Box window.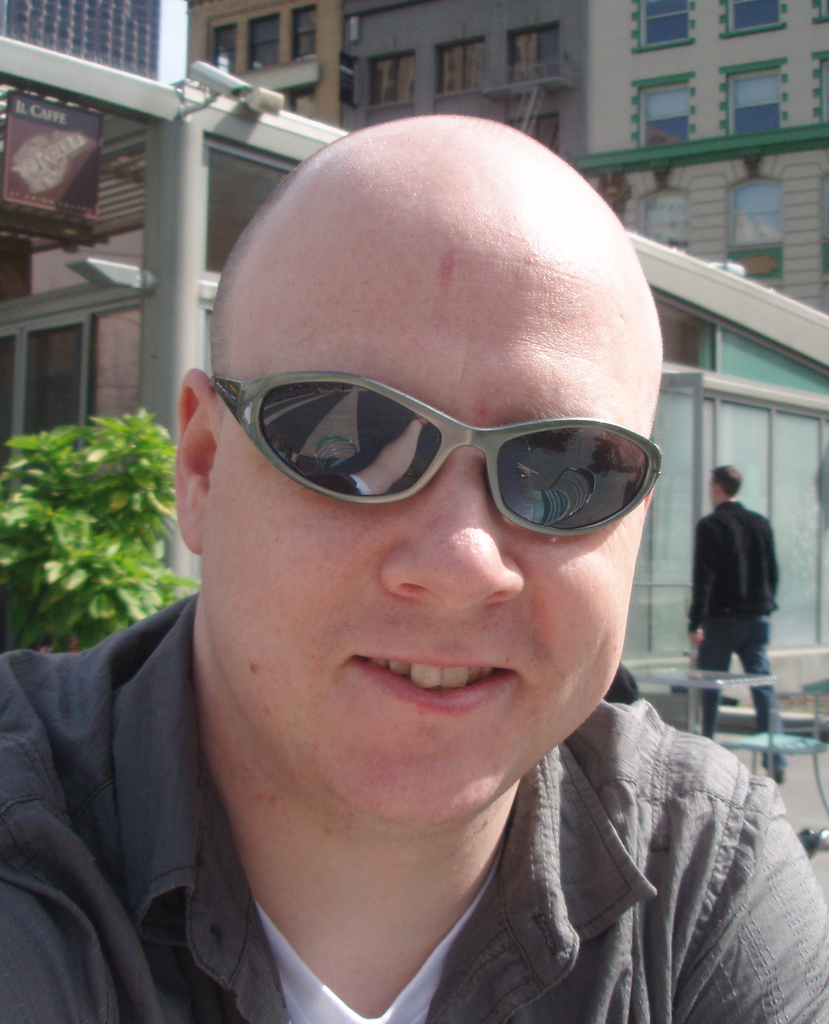
detection(501, 113, 562, 155).
